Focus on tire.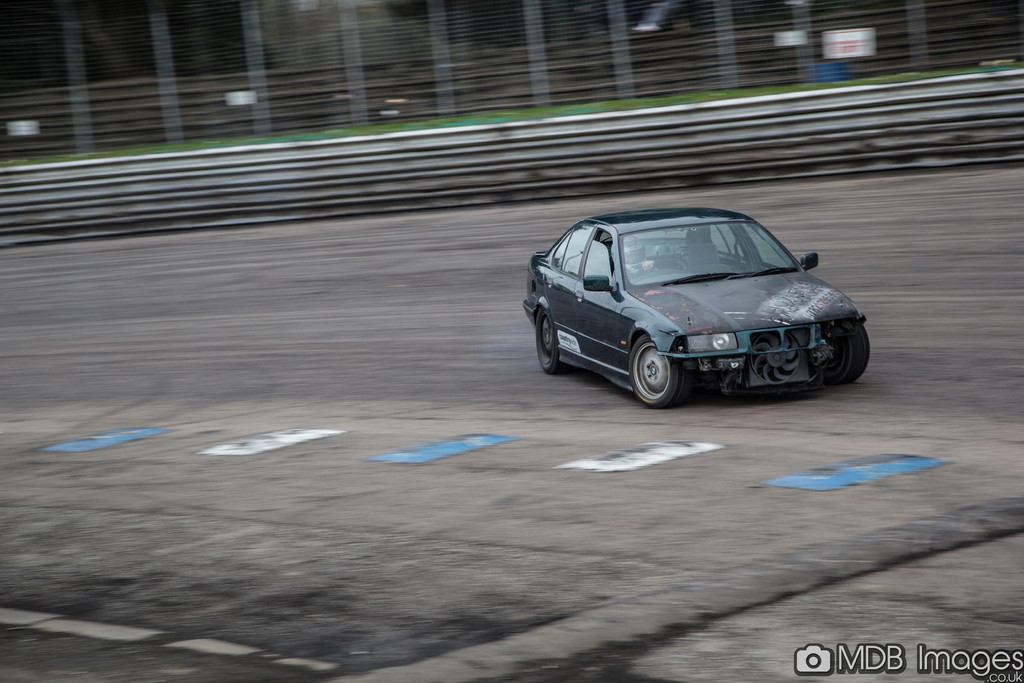
Focused at 534:308:568:372.
